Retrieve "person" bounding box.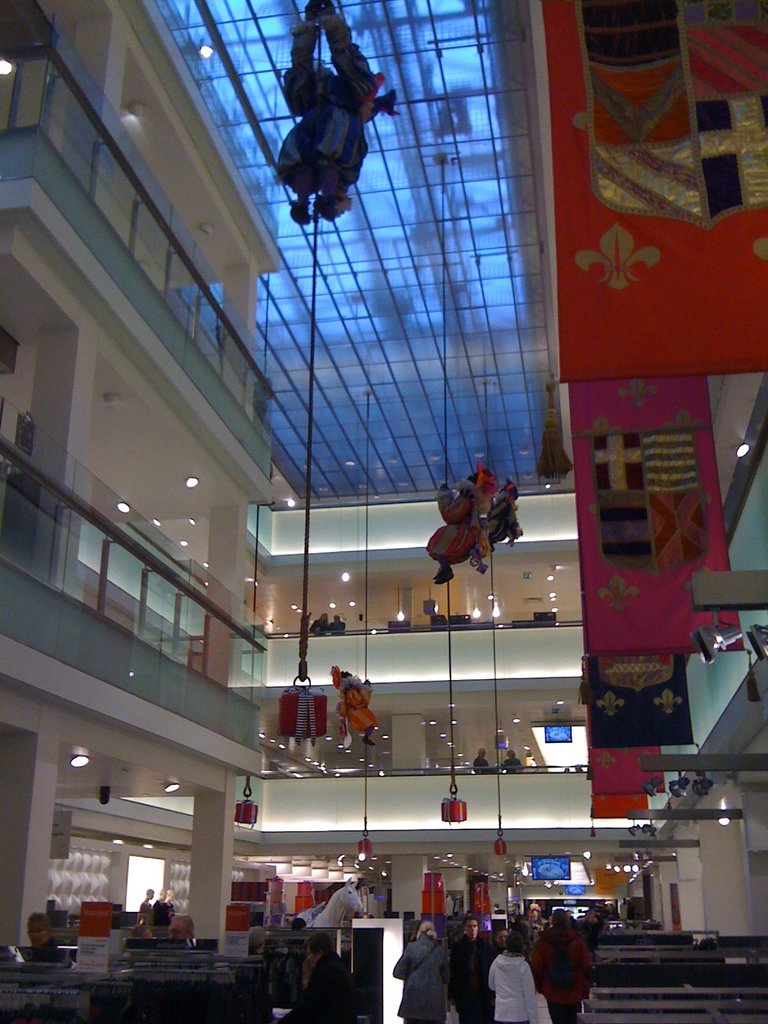
Bounding box: BBox(276, 932, 358, 1023).
